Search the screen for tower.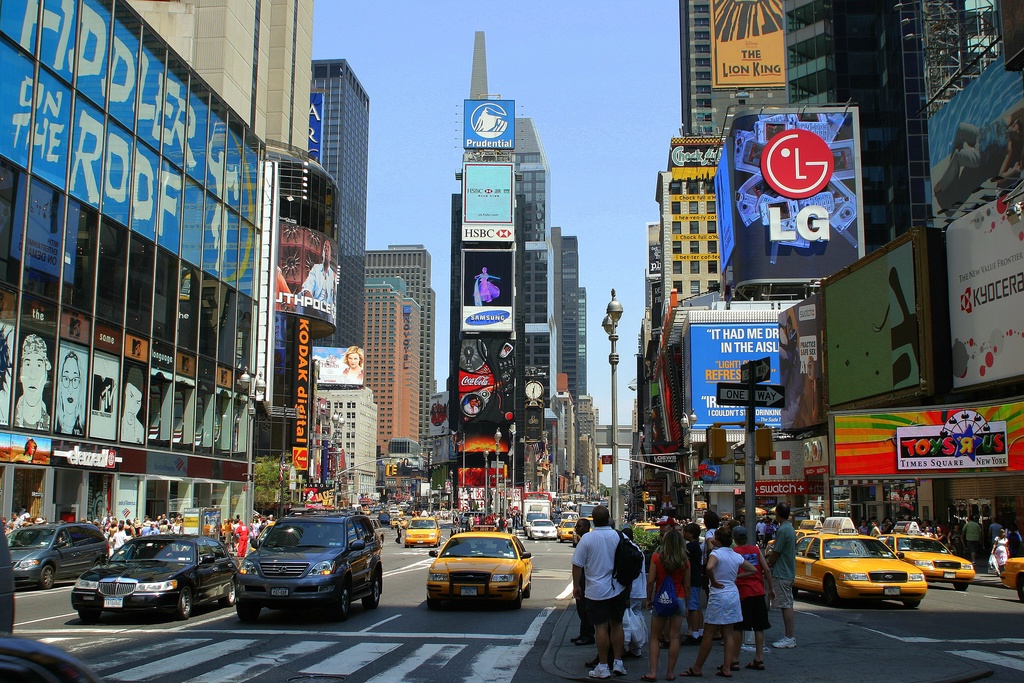
Found at <region>358, 276, 421, 468</region>.
